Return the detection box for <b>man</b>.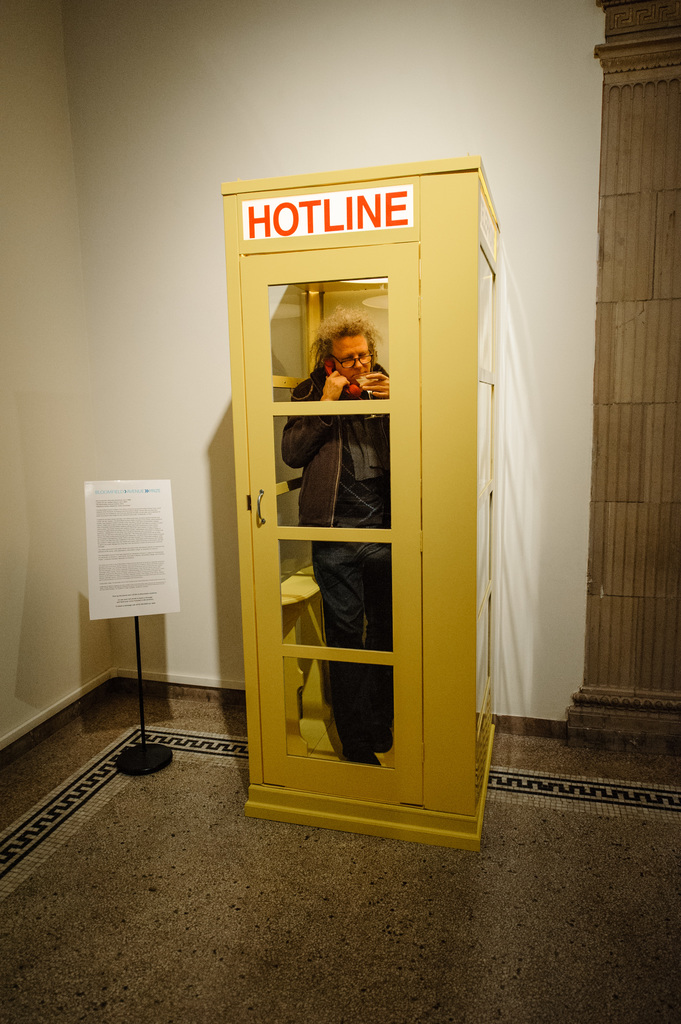
[left=280, top=309, right=393, bottom=767].
